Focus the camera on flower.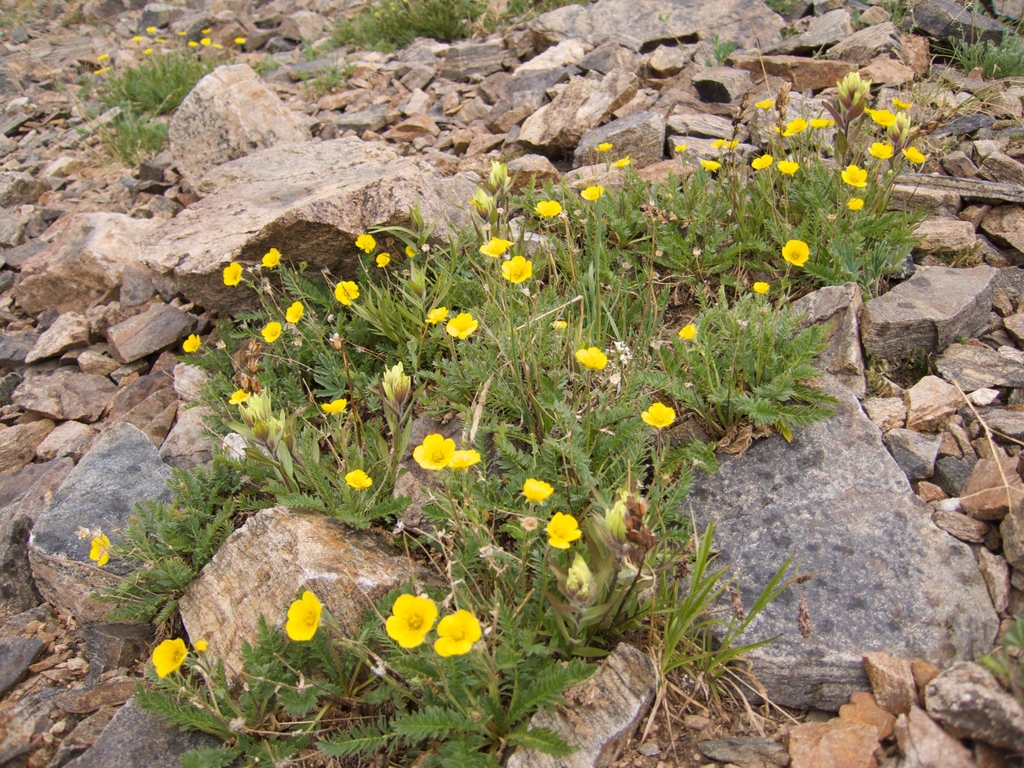
Focus region: [x1=445, y1=312, x2=475, y2=339].
